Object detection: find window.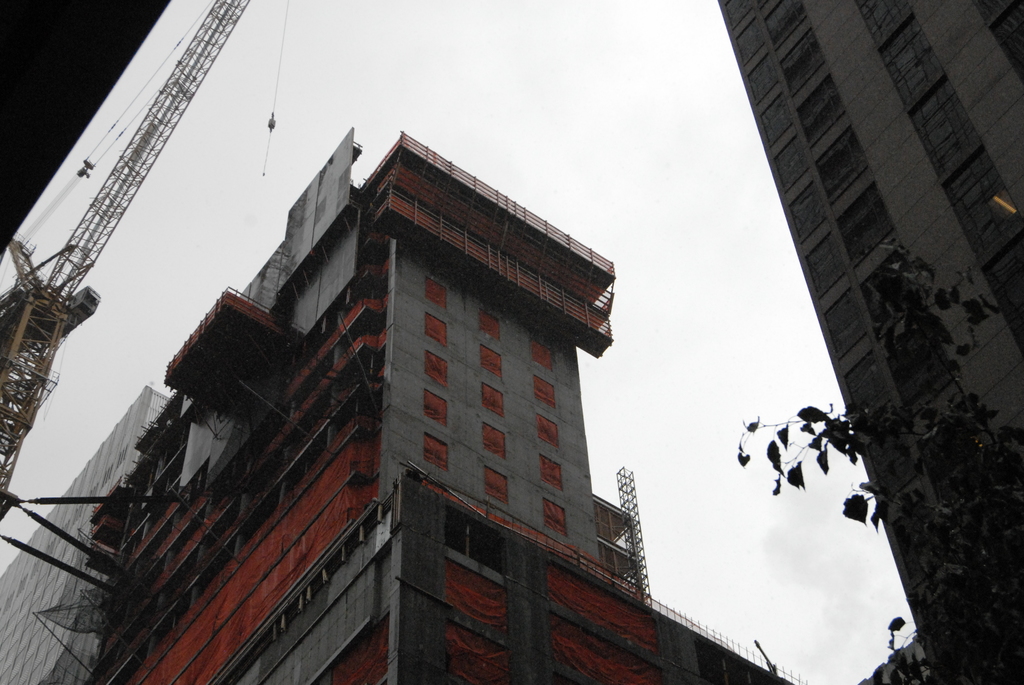
left=532, top=377, right=556, bottom=404.
